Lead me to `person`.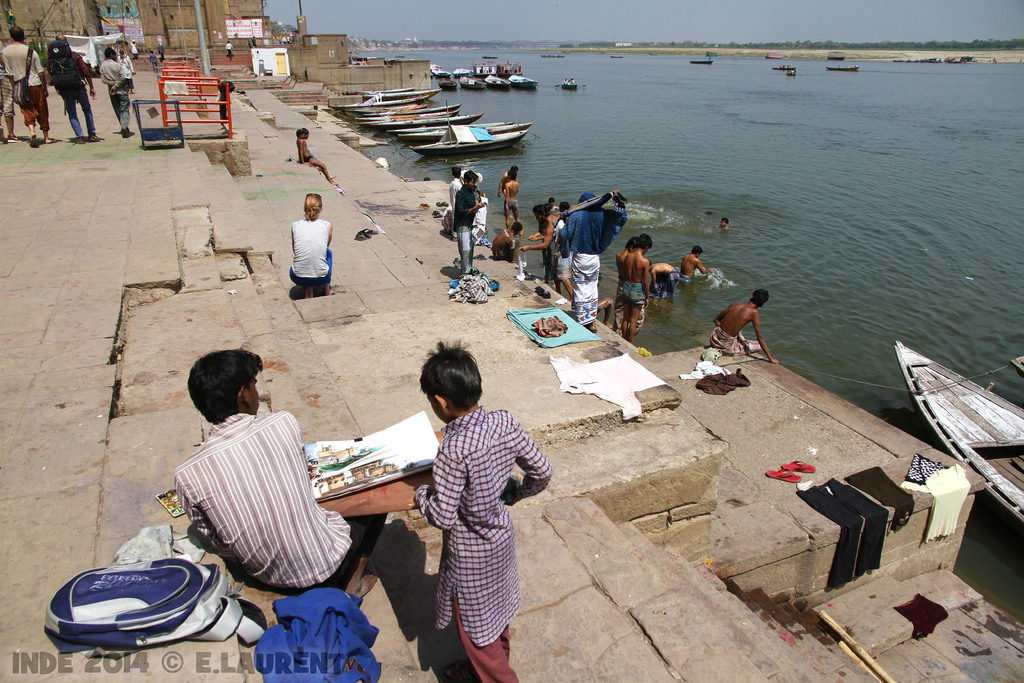
Lead to <box>492,220,519,259</box>.
